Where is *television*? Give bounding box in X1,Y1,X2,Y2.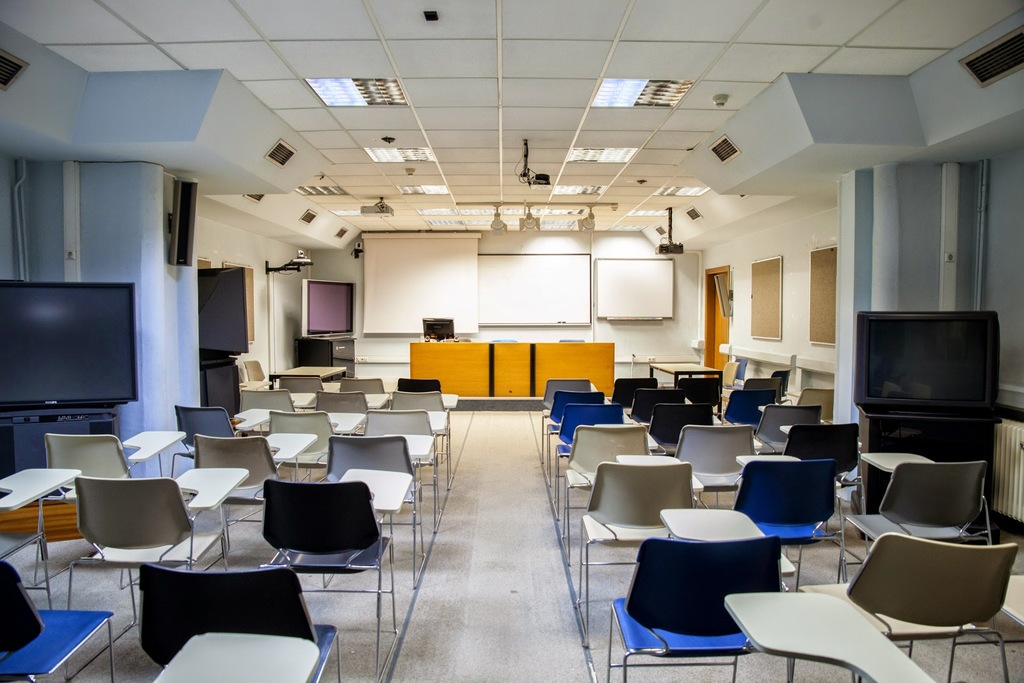
305,273,362,338.
